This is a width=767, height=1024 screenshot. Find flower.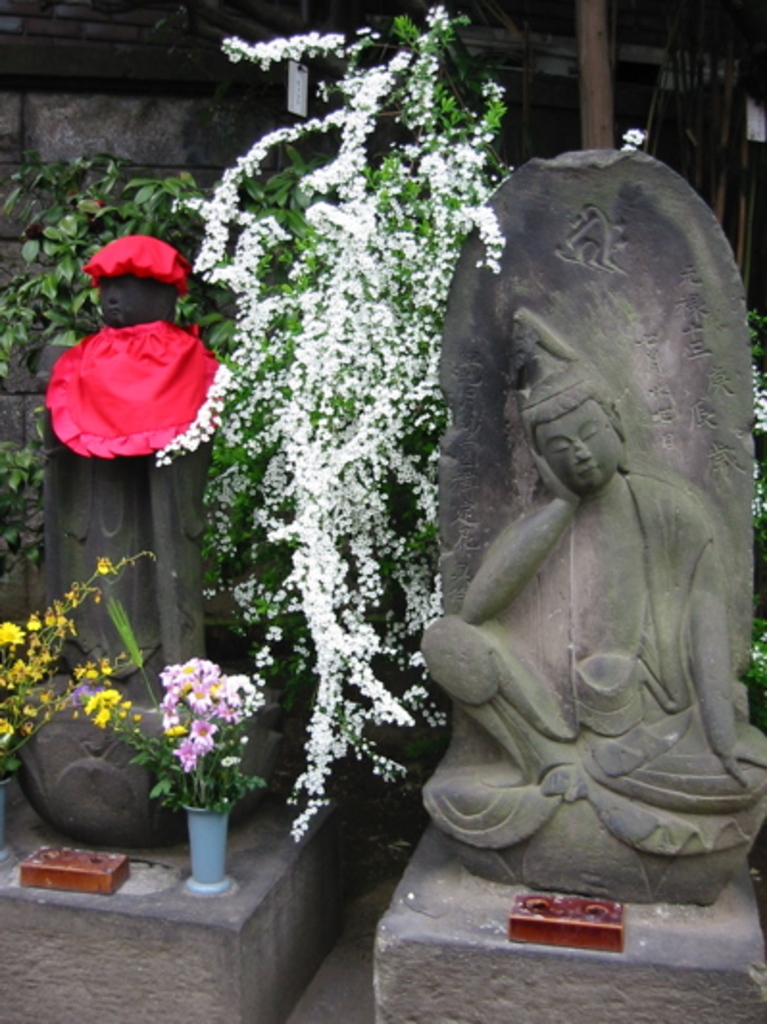
Bounding box: <box>615,138,636,161</box>.
